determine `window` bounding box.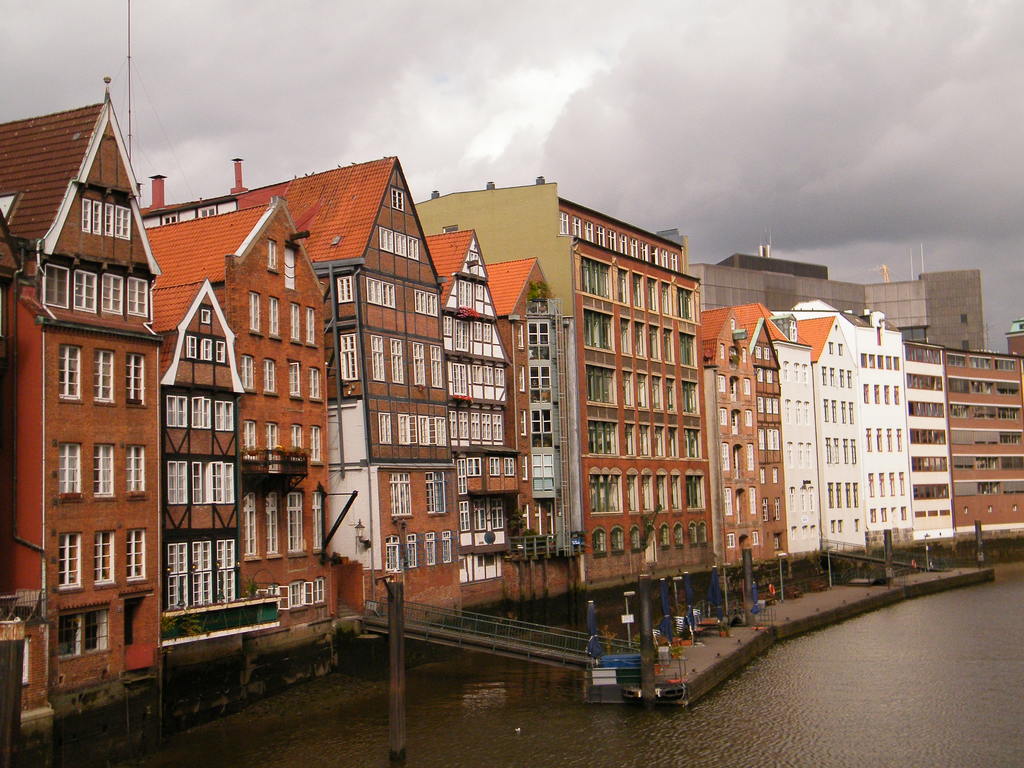
Determined: x1=612, y1=318, x2=639, y2=360.
